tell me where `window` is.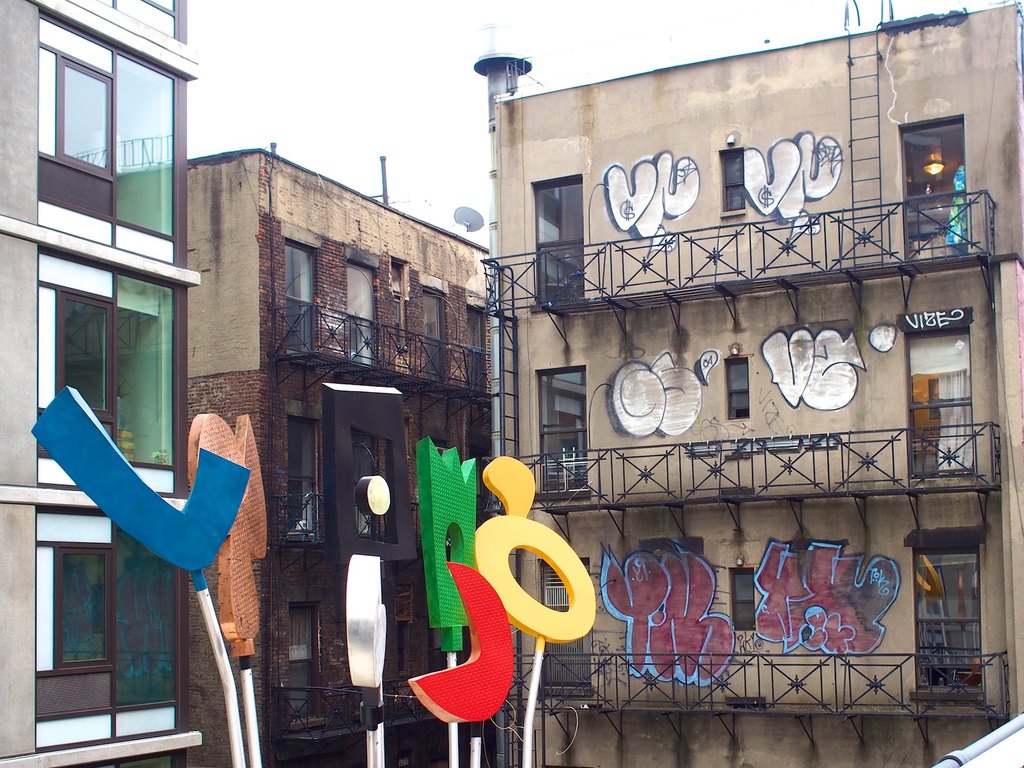
`window` is at bbox=[723, 149, 751, 215].
